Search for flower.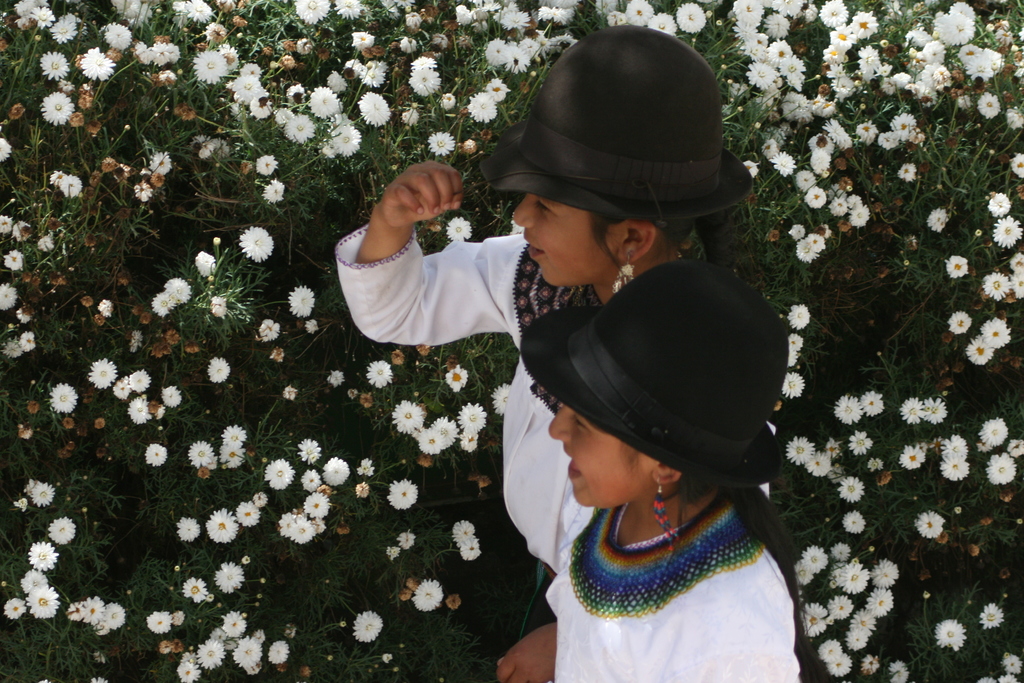
Found at (left=41, top=91, right=75, bottom=123).
